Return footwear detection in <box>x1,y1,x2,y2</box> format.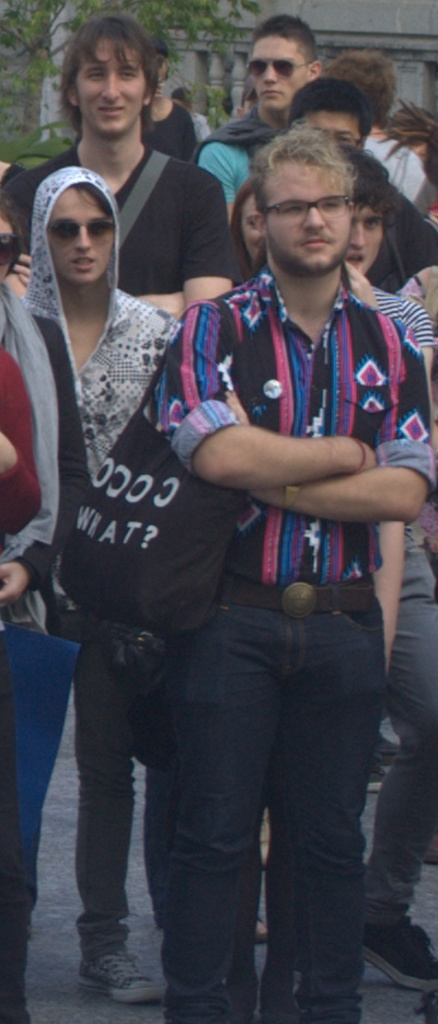
<box>72,950,169,1004</box>.
